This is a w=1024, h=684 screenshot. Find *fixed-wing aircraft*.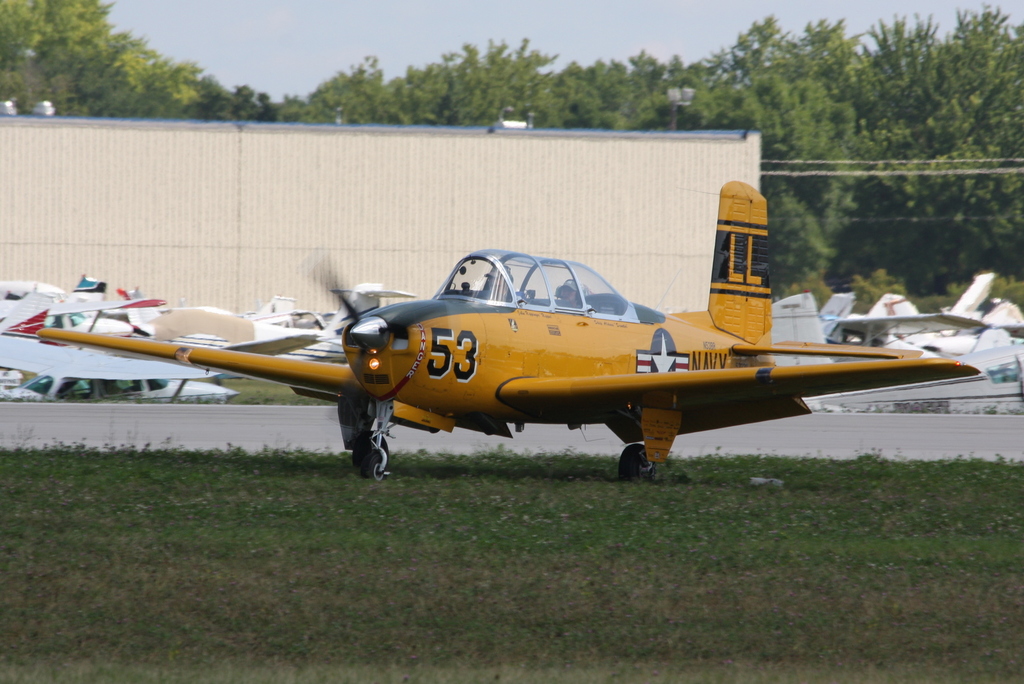
Bounding box: select_region(36, 179, 979, 489).
